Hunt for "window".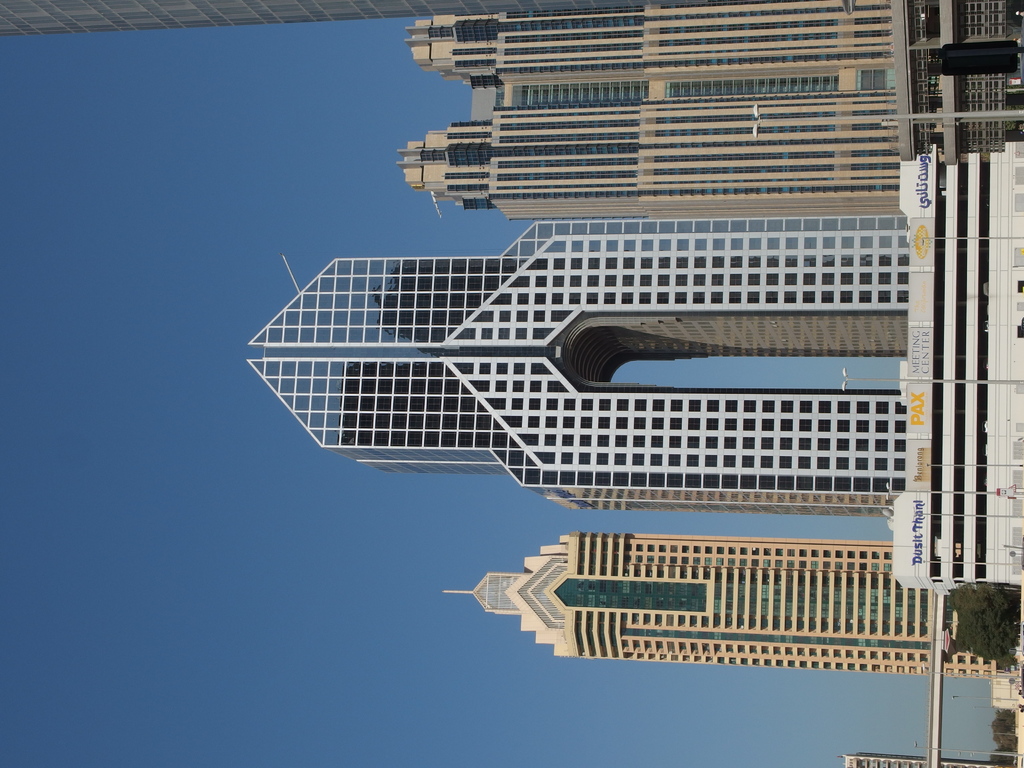
Hunted down at 634:416:645:428.
